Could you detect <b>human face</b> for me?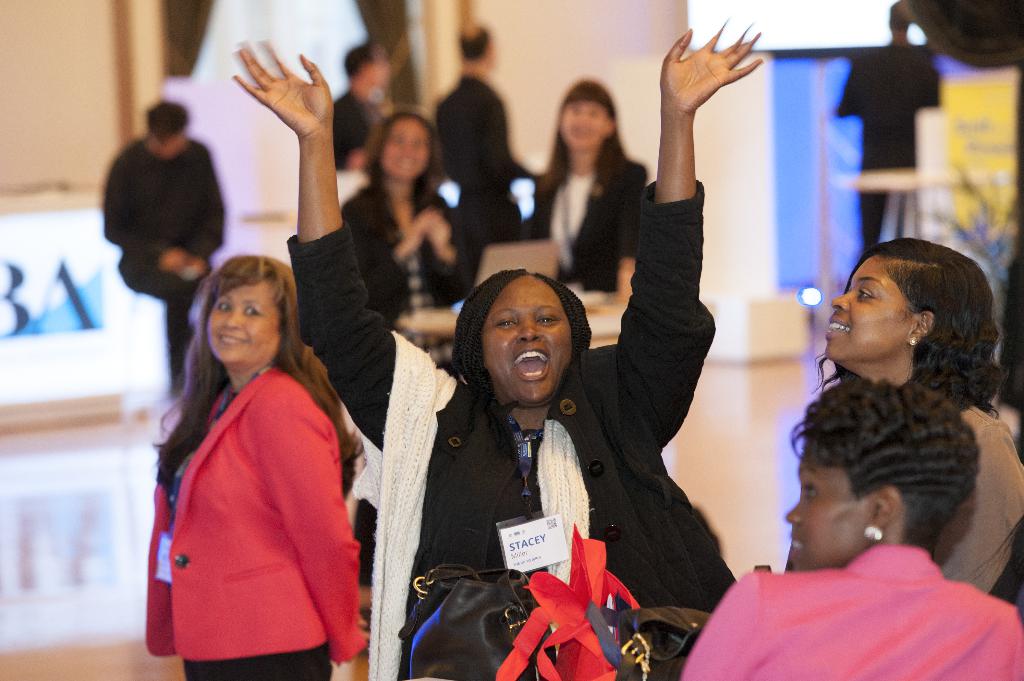
Detection result: select_region(485, 277, 572, 398).
